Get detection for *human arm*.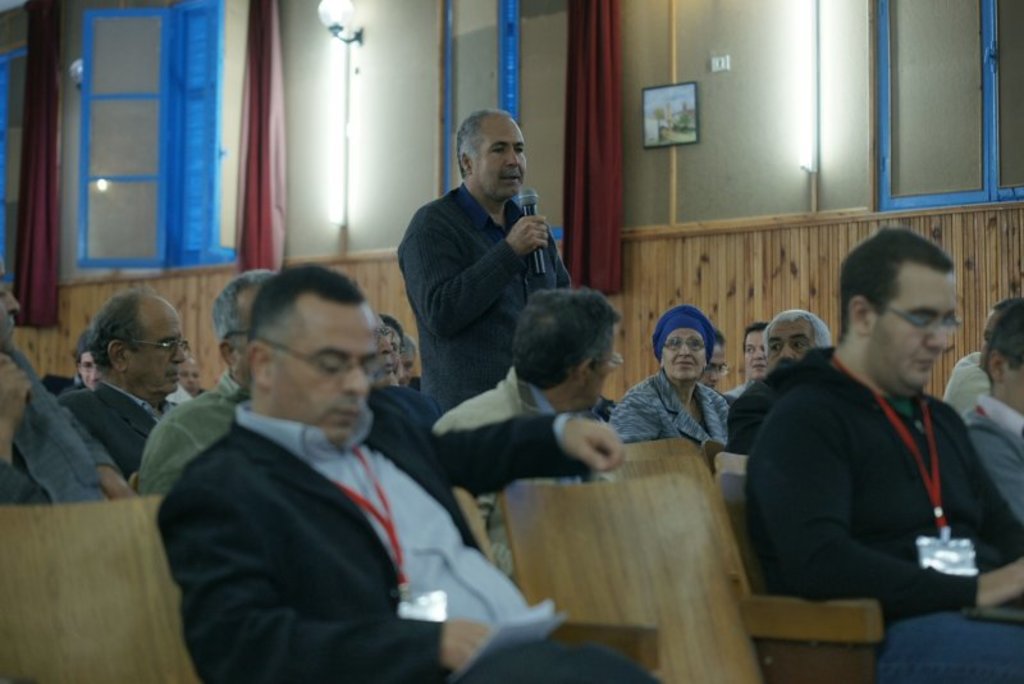
Detection: {"left": 380, "top": 395, "right": 620, "bottom": 482}.
